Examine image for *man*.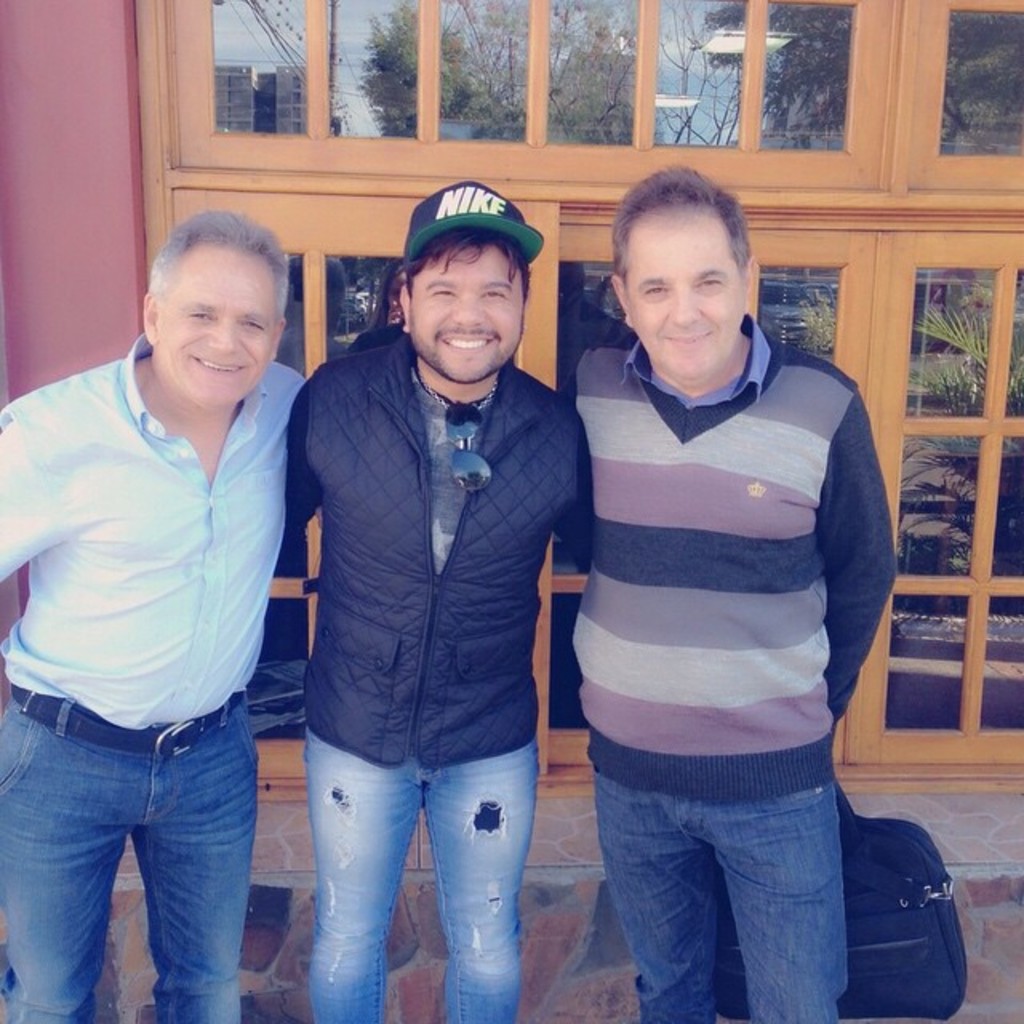
Examination result: Rect(282, 178, 595, 1022).
